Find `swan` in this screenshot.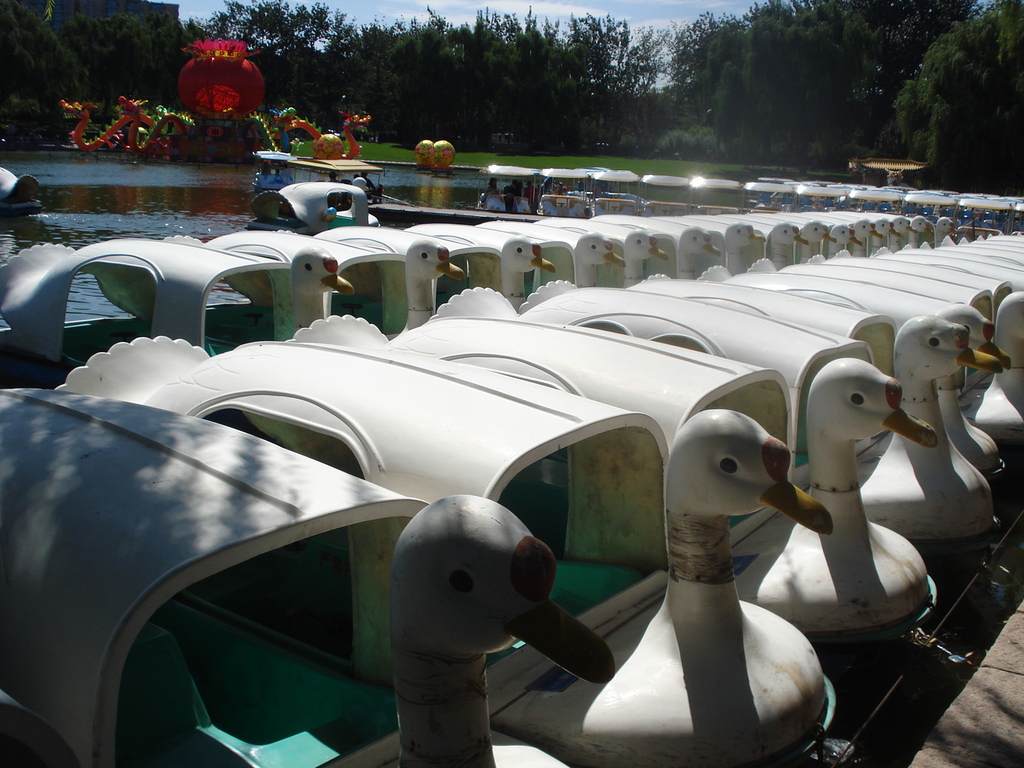
The bounding box for `swan` is 291:248:359:333.
